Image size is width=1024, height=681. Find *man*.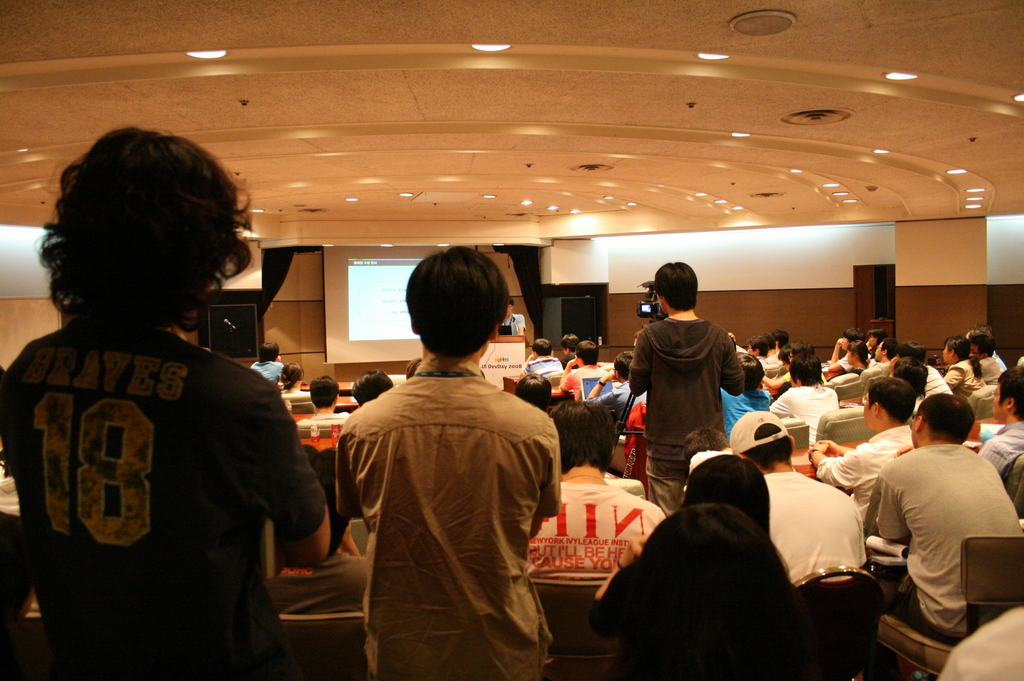
bbox(804, 374, 916, 515).
